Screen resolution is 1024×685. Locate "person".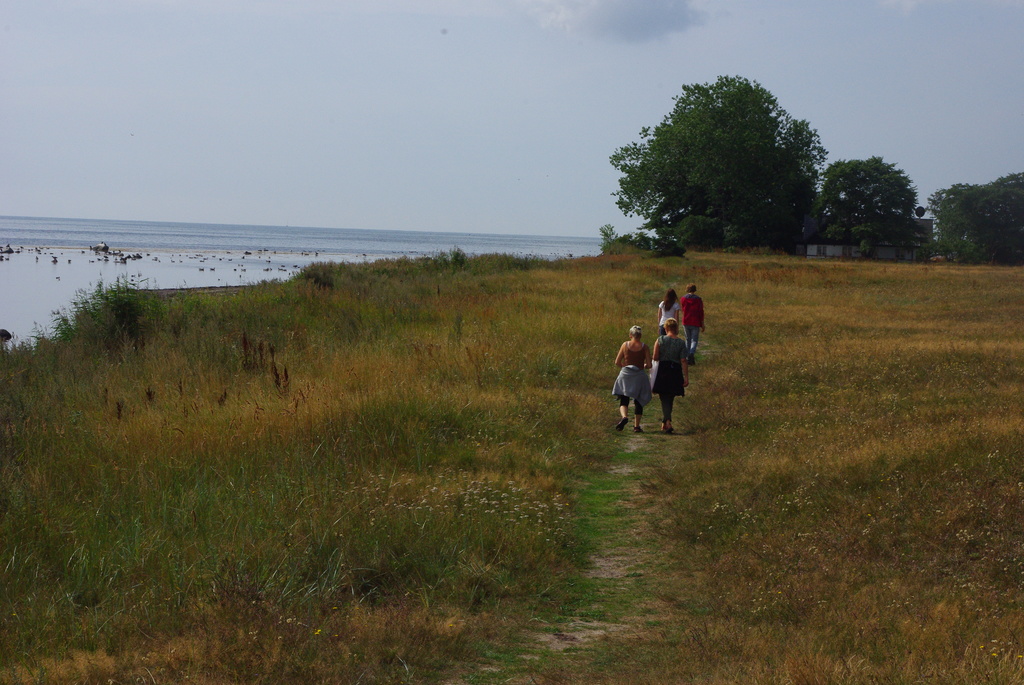
x1=653, y1=317, x2=694, y2=439.
